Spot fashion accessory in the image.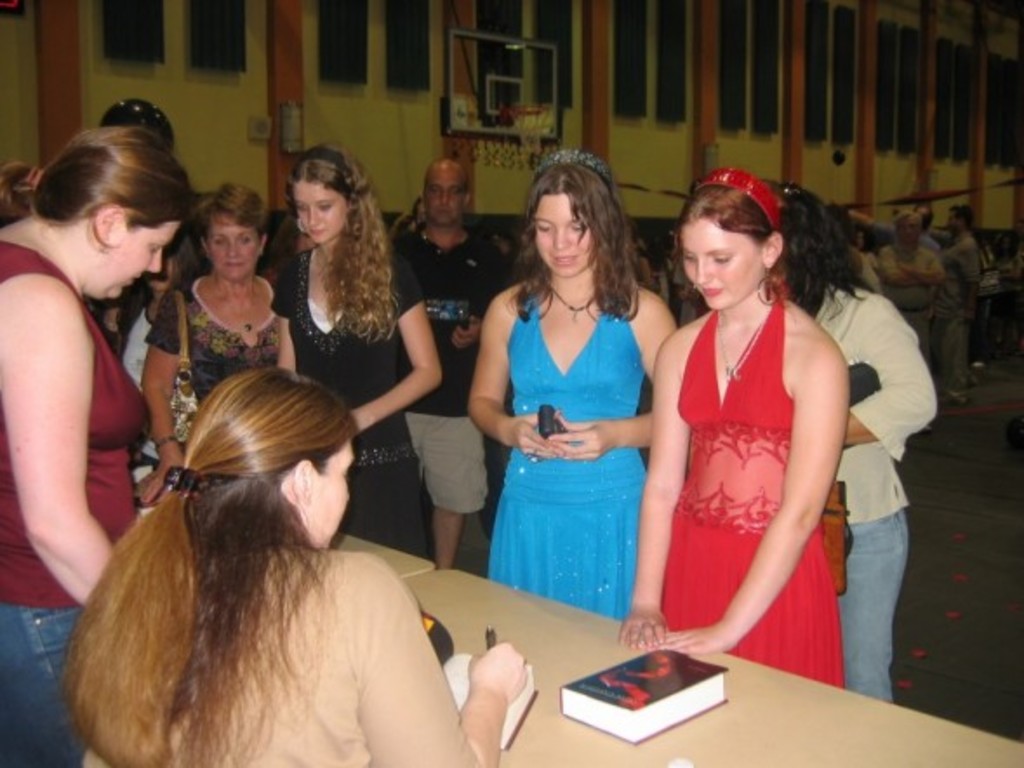
fashion accessory found at 549/280/600/327.
